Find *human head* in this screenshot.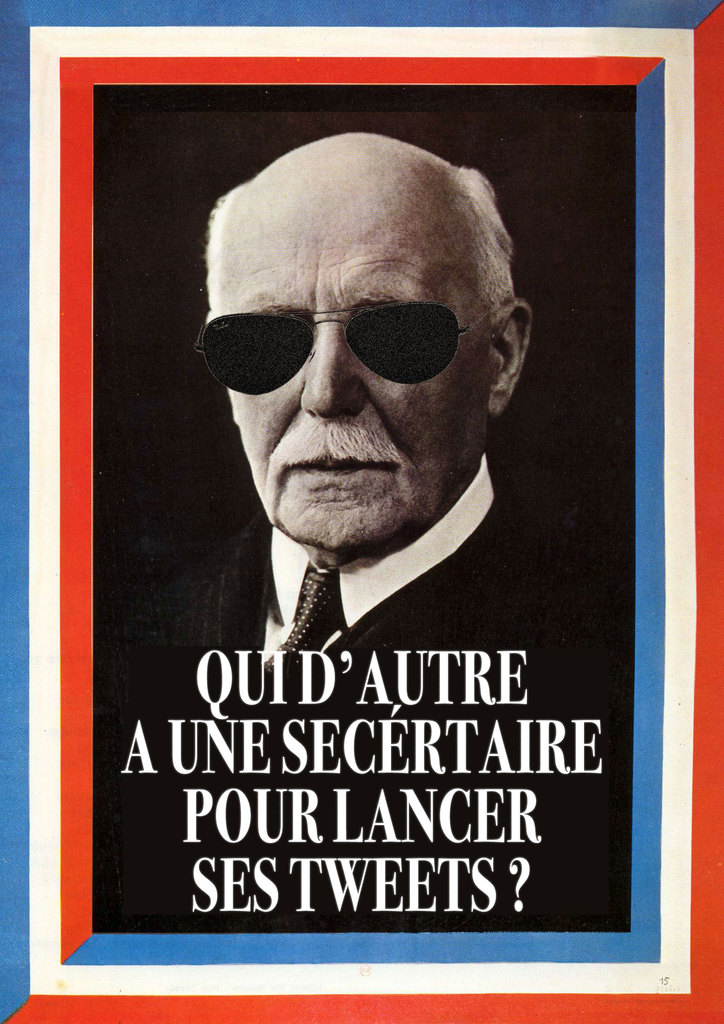
The bounding box for *human head* is [197, 109, 495, 518].
